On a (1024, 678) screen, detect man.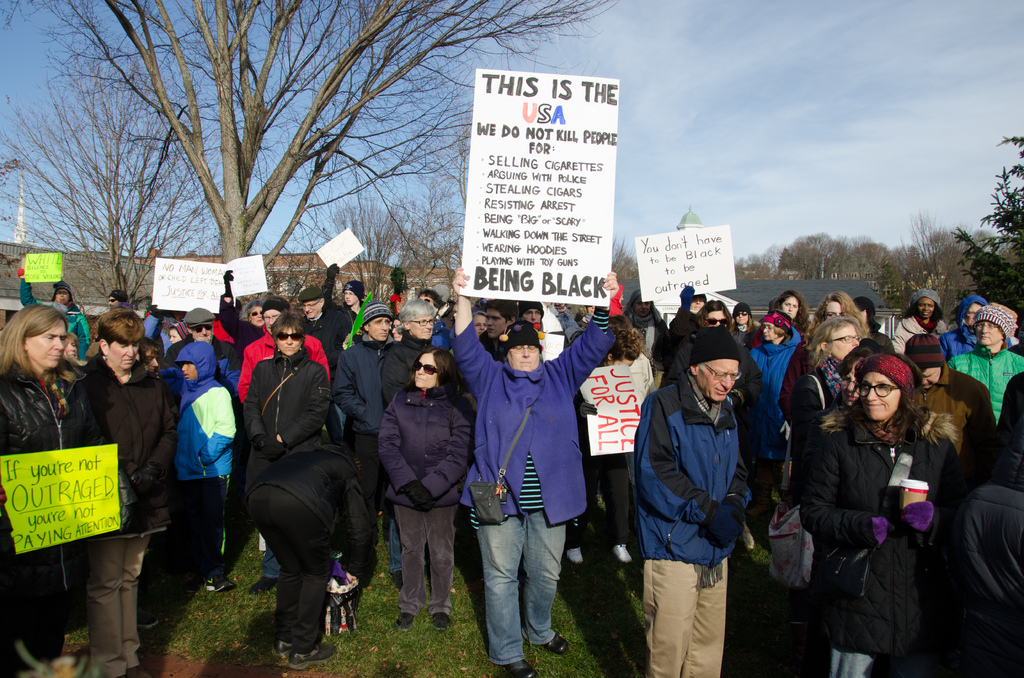
[298,287,357,352].
